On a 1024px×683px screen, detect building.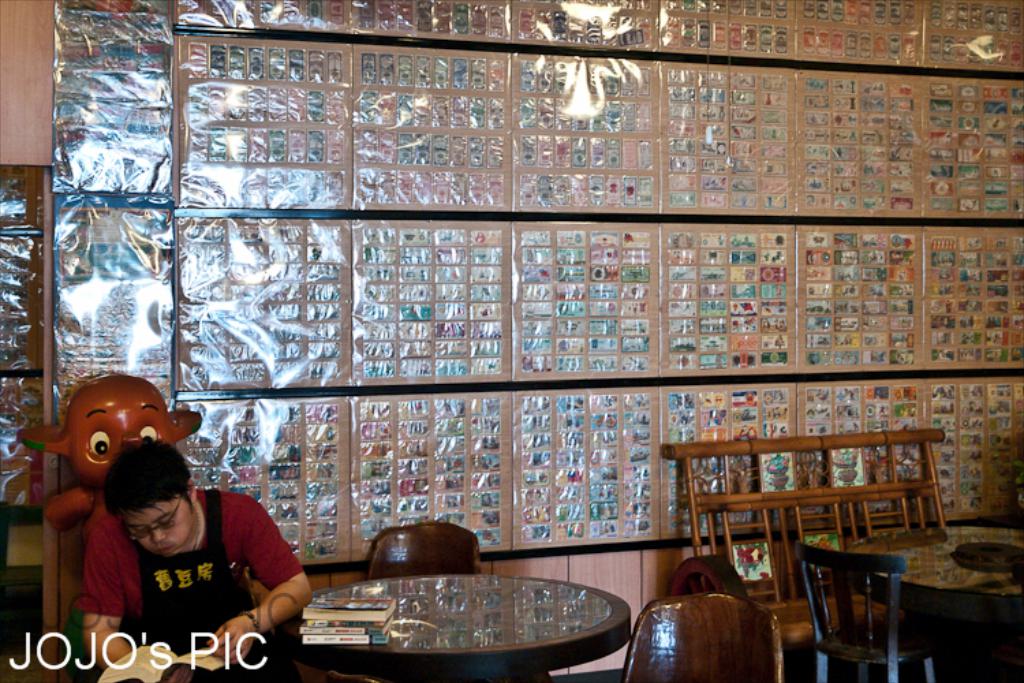
x1=0 y1=0 x2=1023 y2=682.
